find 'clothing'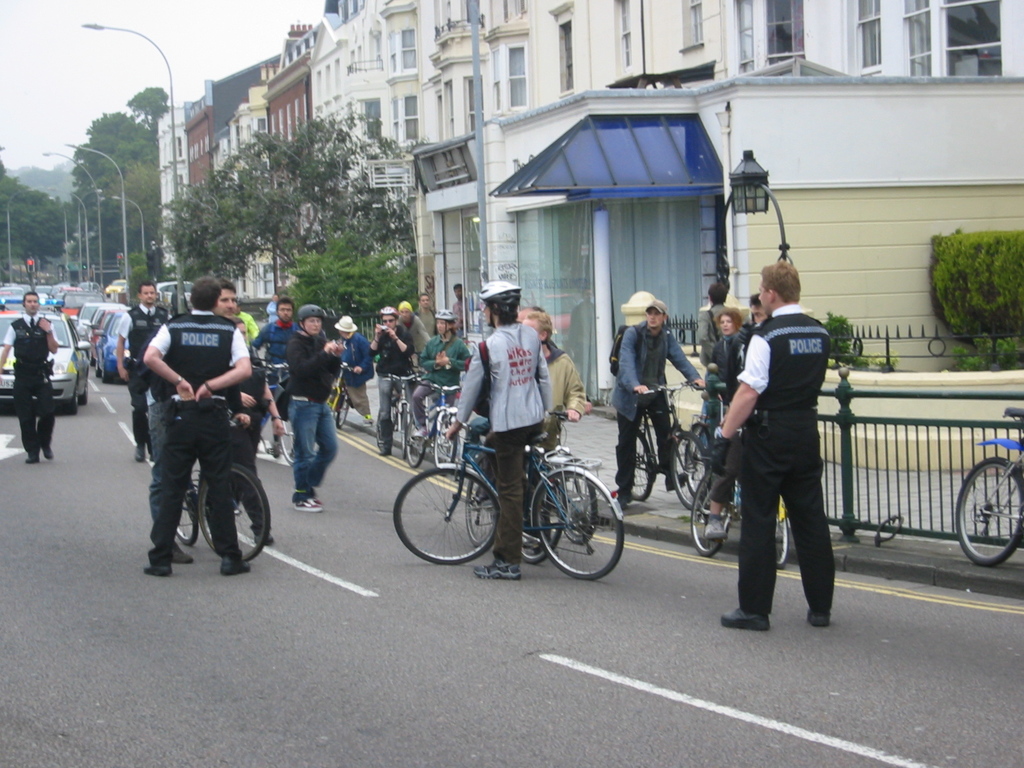
bbox=[456, 321, 550, 550]
